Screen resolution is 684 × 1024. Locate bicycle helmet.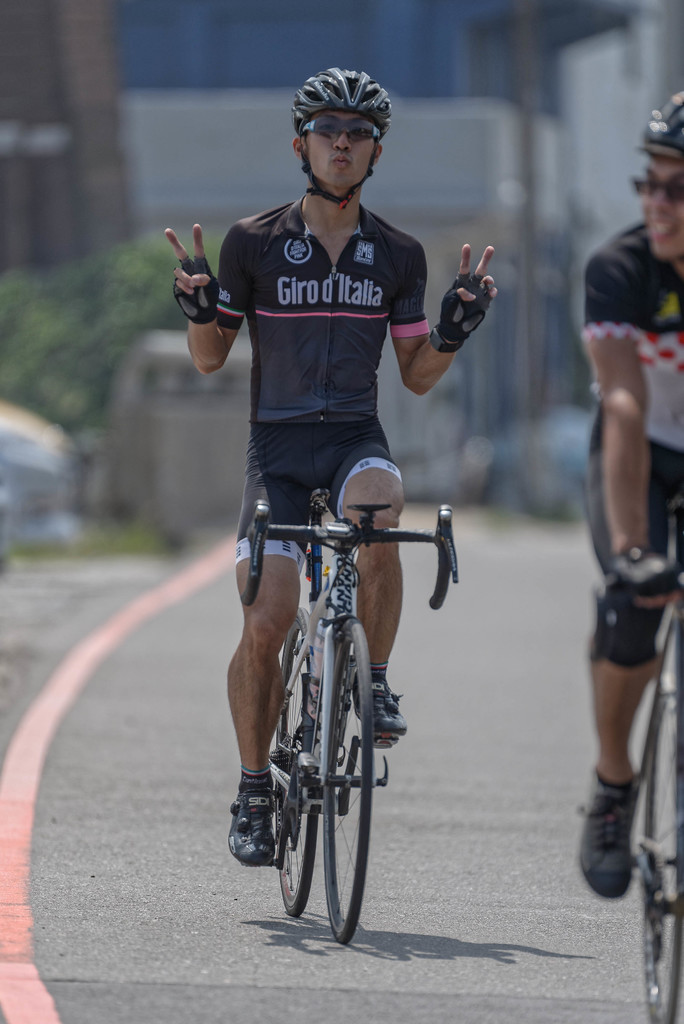
rect(640, 94, 682, 162).
